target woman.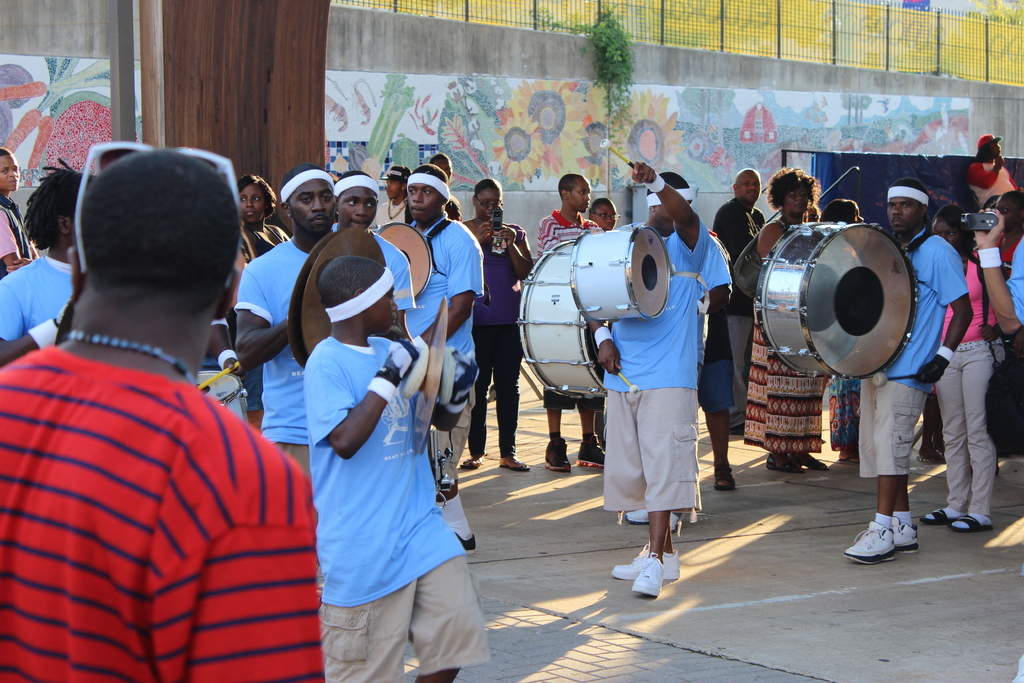
Target region: [left=742, top=165, right=830, bottom=475].
